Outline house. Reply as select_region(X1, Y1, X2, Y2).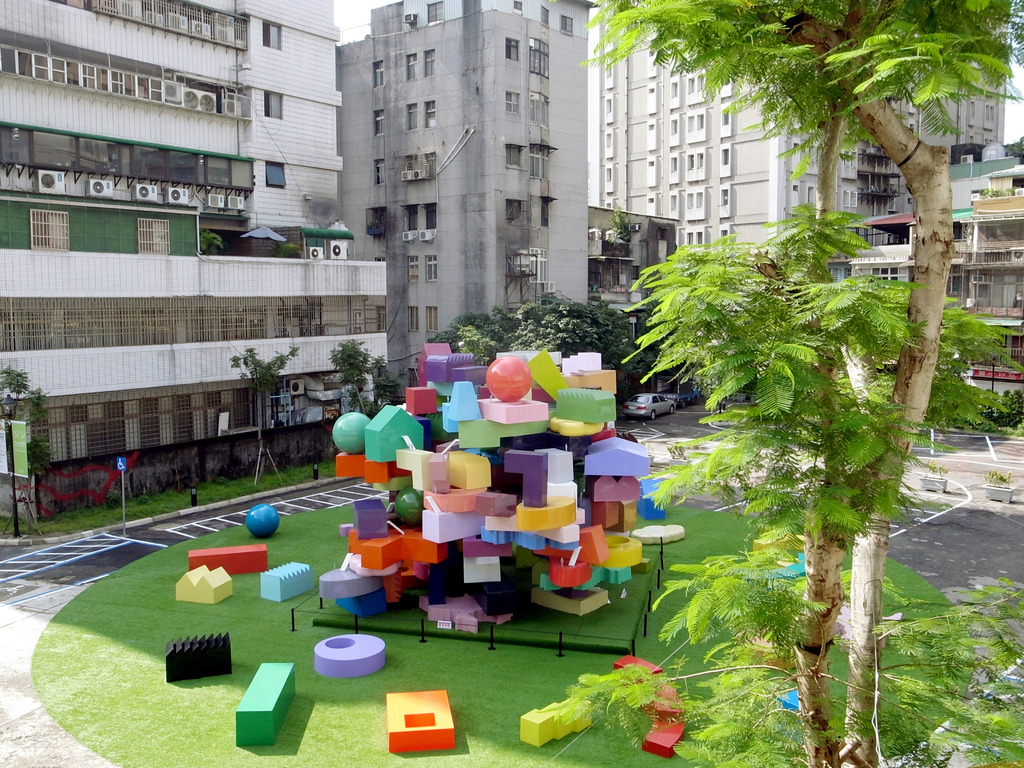
select_region(337, 0, 598, 342).
